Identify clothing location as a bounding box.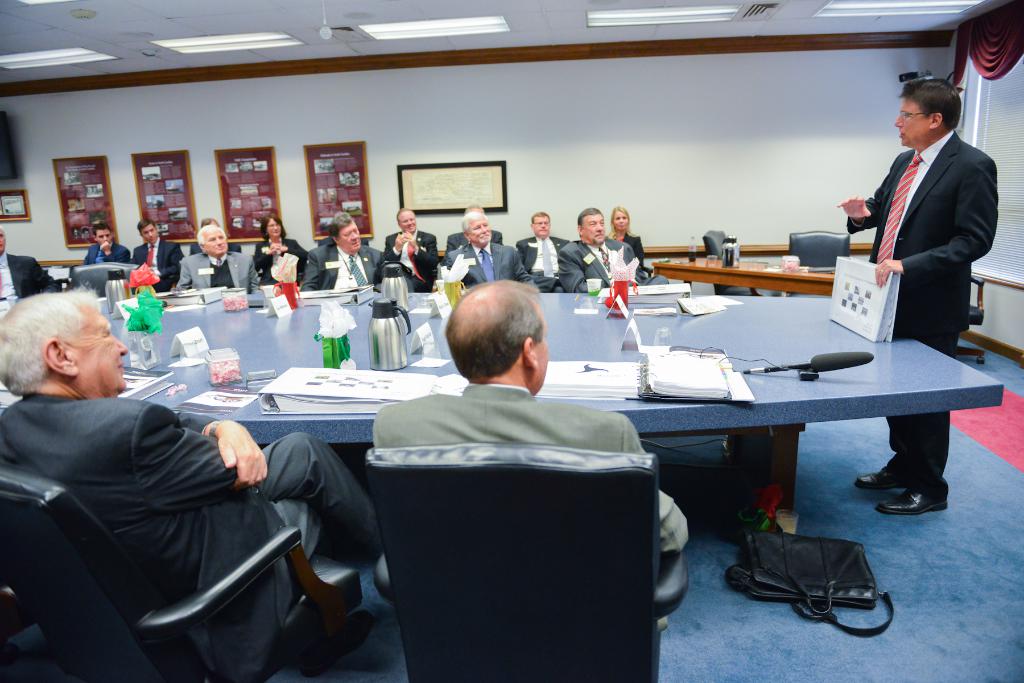
[378,229,432,304].
